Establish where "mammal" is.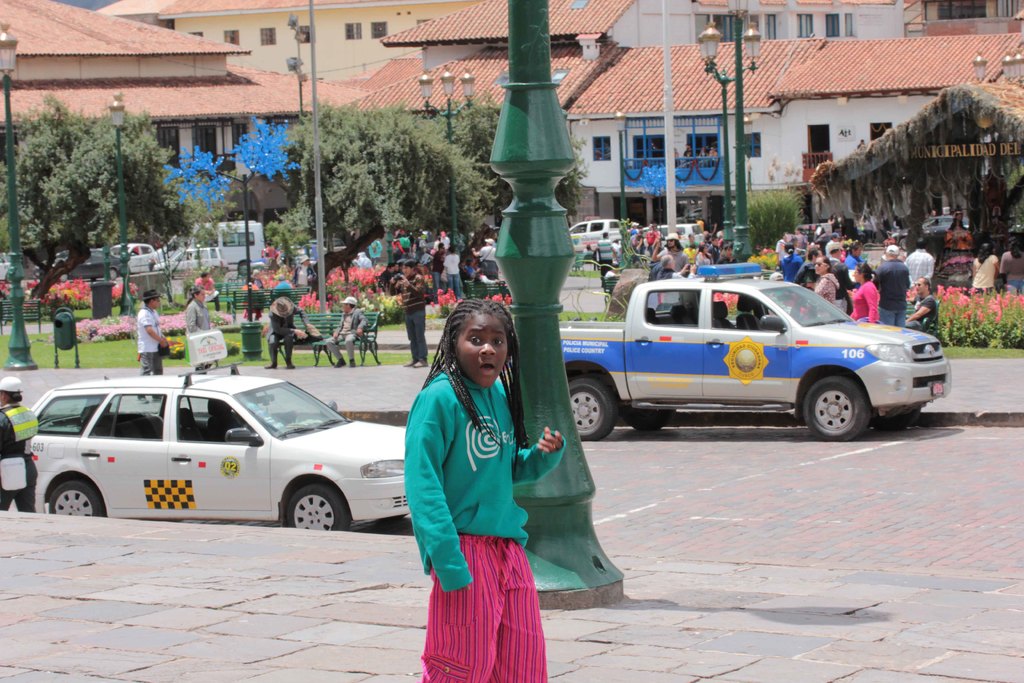
Established at {"x1": 139, "y1": 287, "x2": 169, "y2": 405}.
